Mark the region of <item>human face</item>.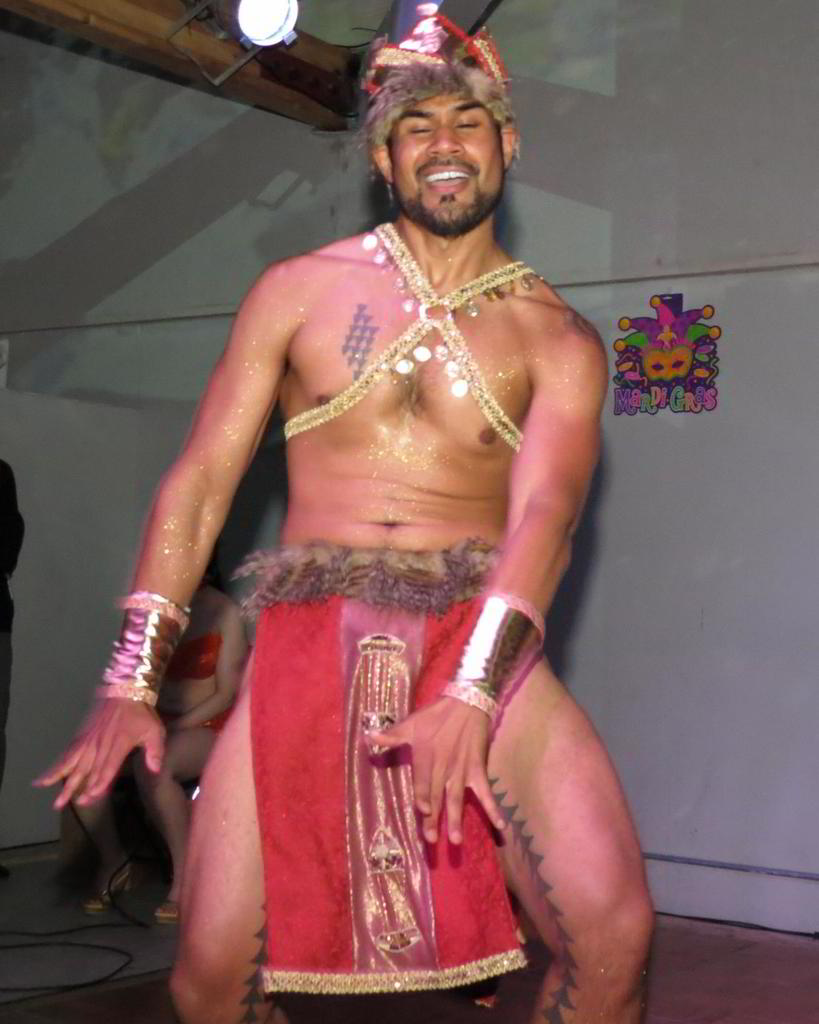
Region: 387:89:504:248.
